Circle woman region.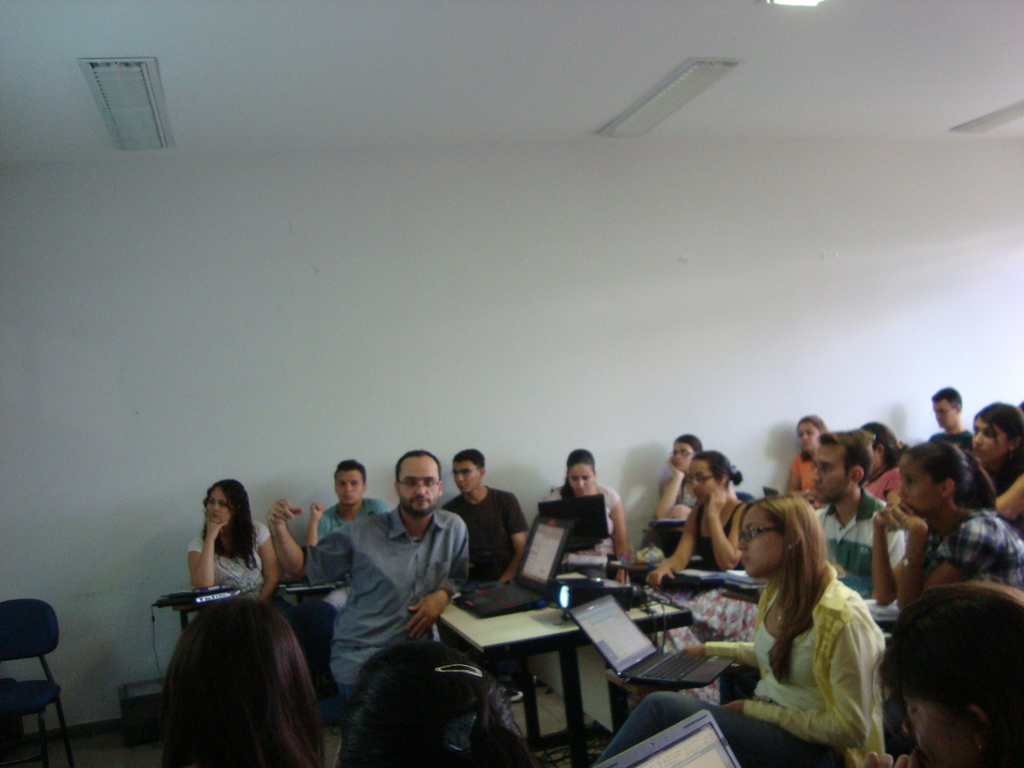
Region: 970/399/1023/528.
